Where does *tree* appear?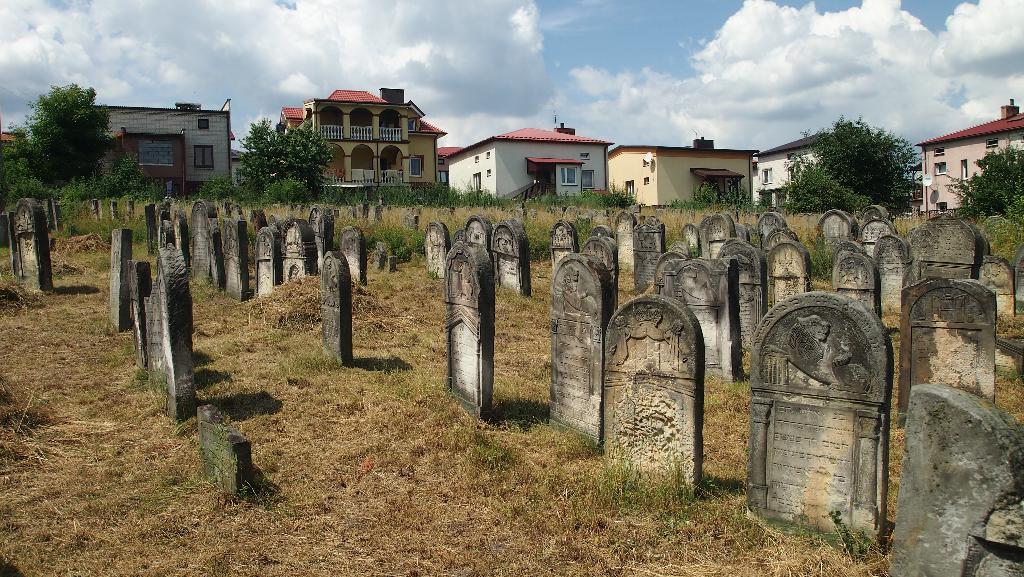
Appears at 236 117 337 190.
